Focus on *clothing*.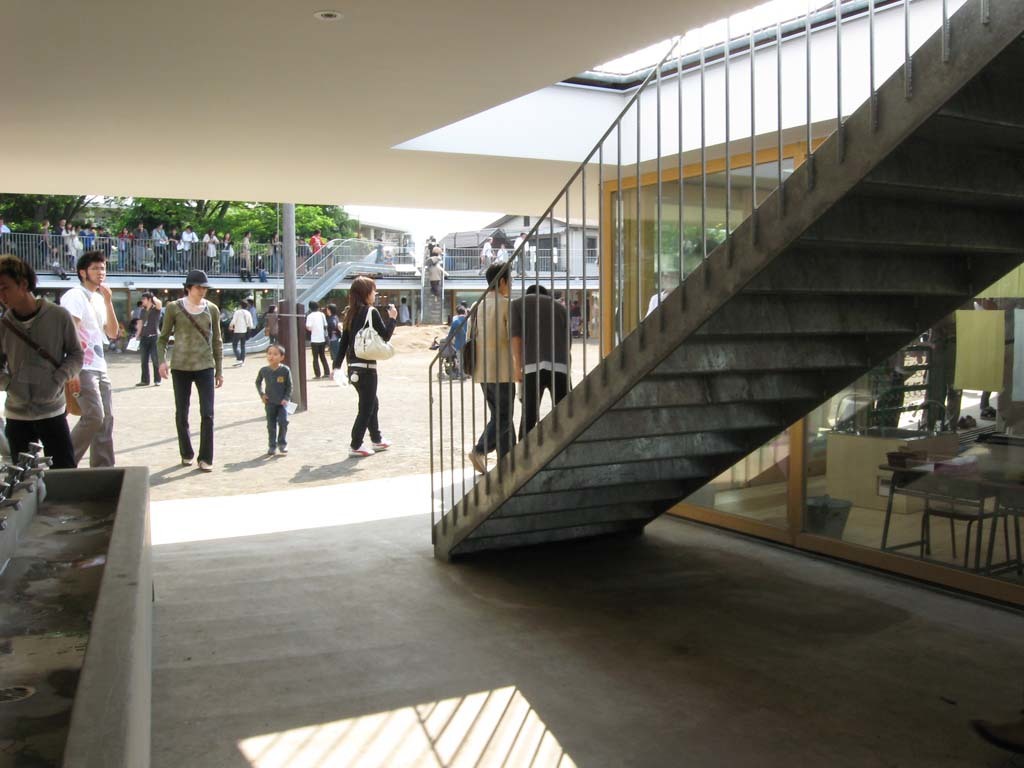
Focused at [301,303,332,381].
